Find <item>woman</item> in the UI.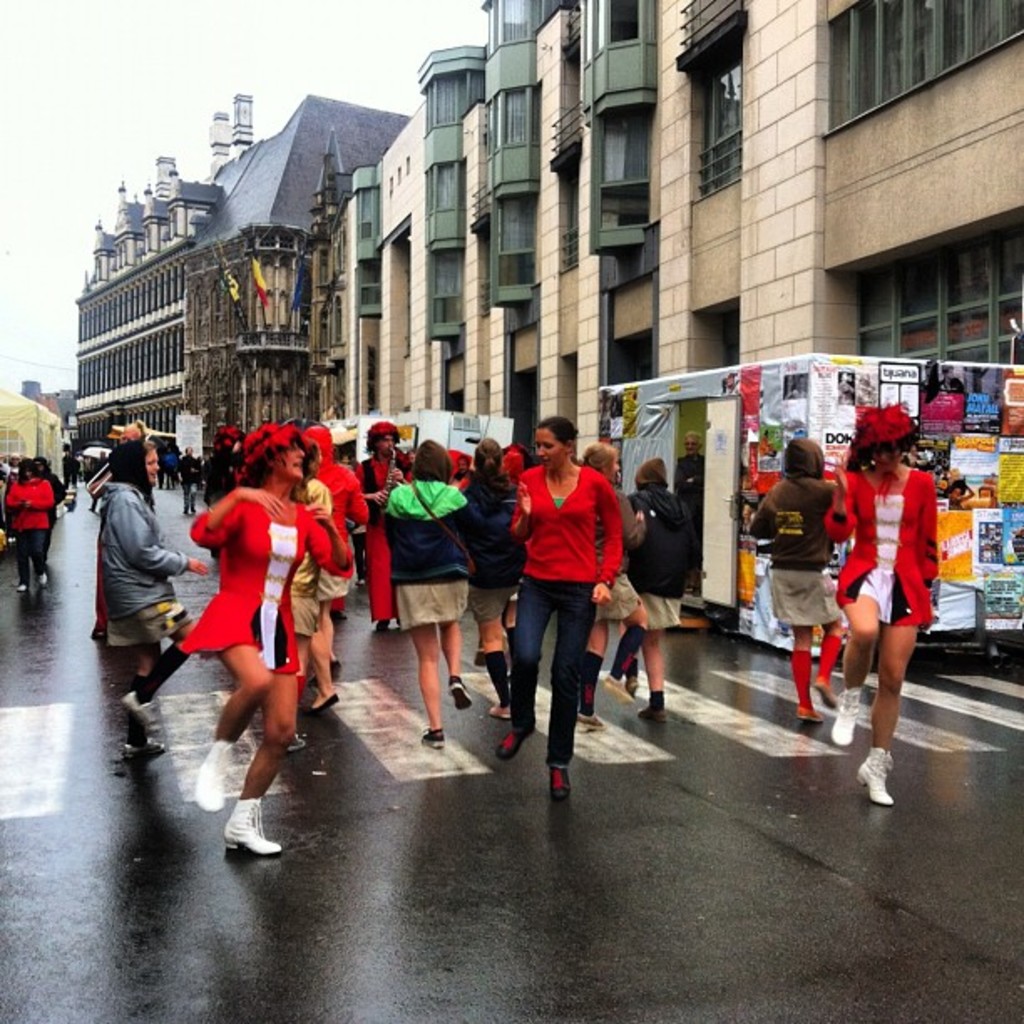
UI element at x1=179, y1=420, x2=333, y2=818.
